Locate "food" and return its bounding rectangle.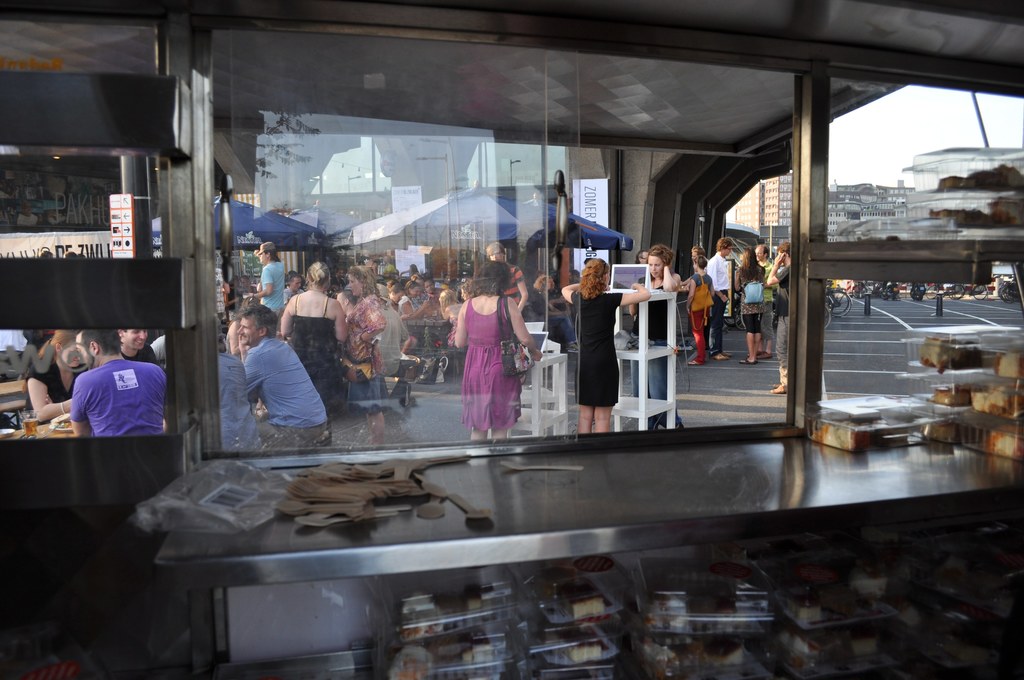
<box>997,346,1023,376</box>.
